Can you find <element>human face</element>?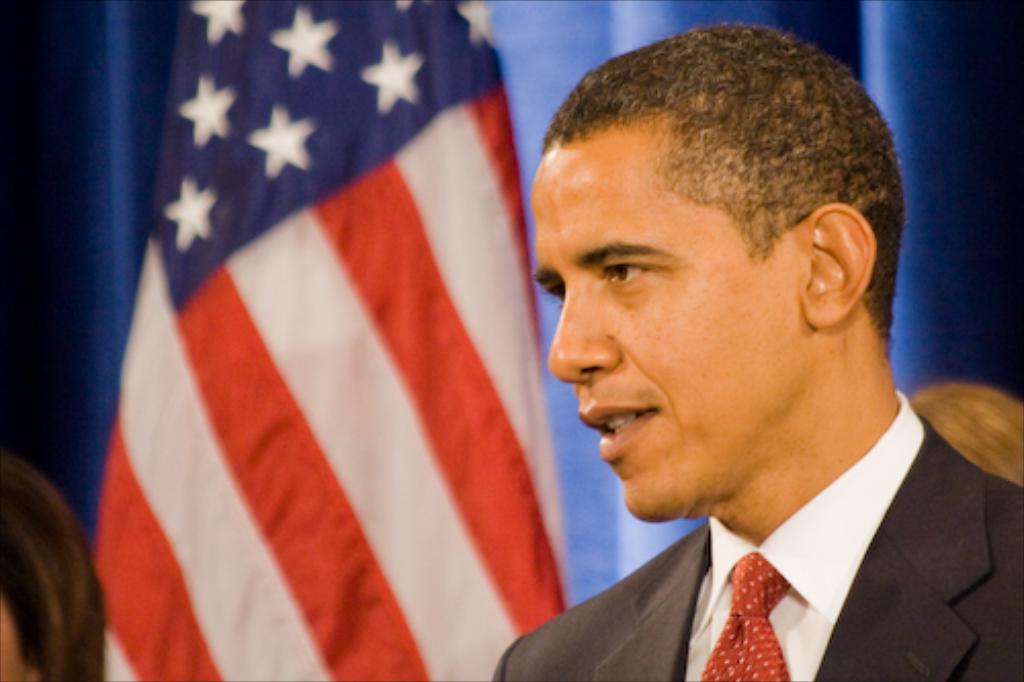
Yes, bounding box: (left=545, top=152, right=807, bottom=524).
